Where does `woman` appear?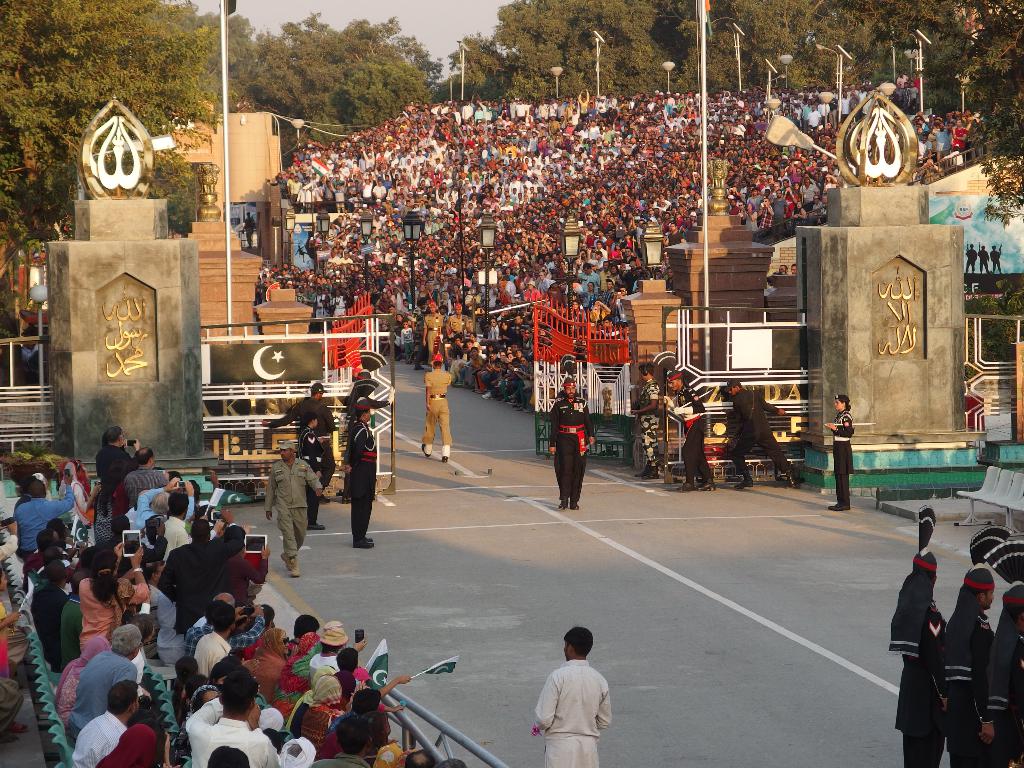
Appears at 75,541,157,653.
